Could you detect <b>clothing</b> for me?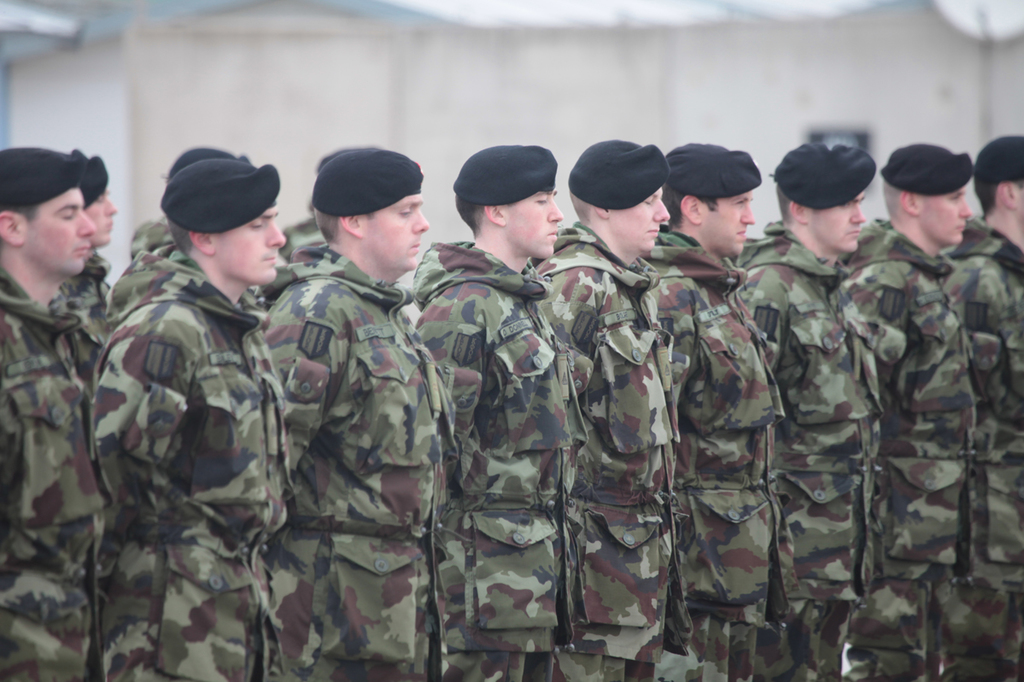
Detection result: [x1=415, y1=237, x2=558, y2=681].
